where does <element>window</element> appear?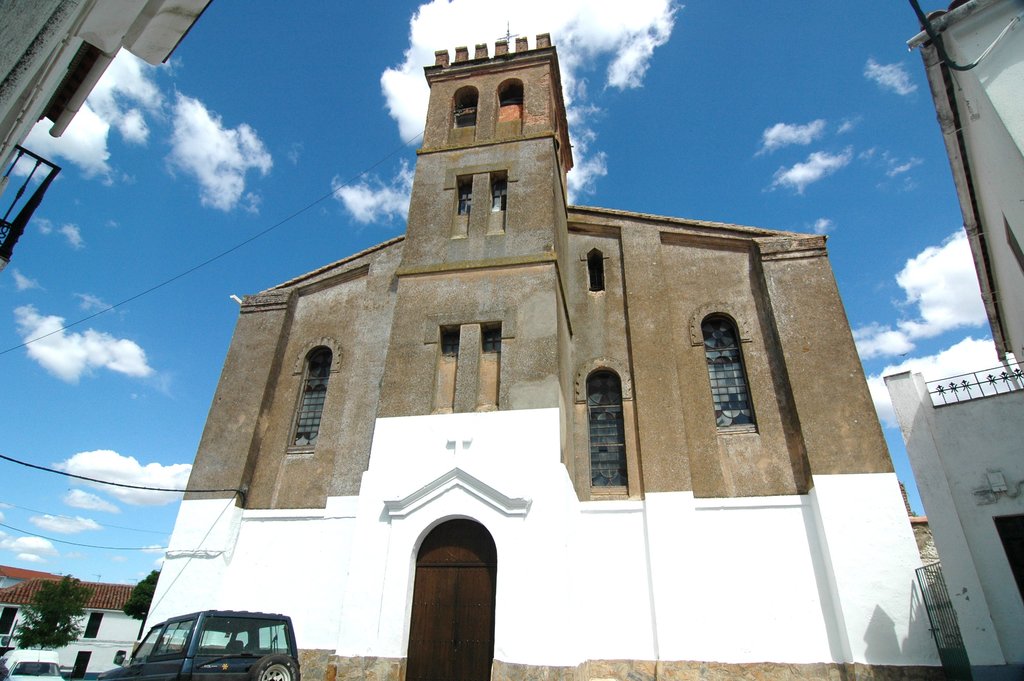
Appears at (454, 174, 474, 218).
